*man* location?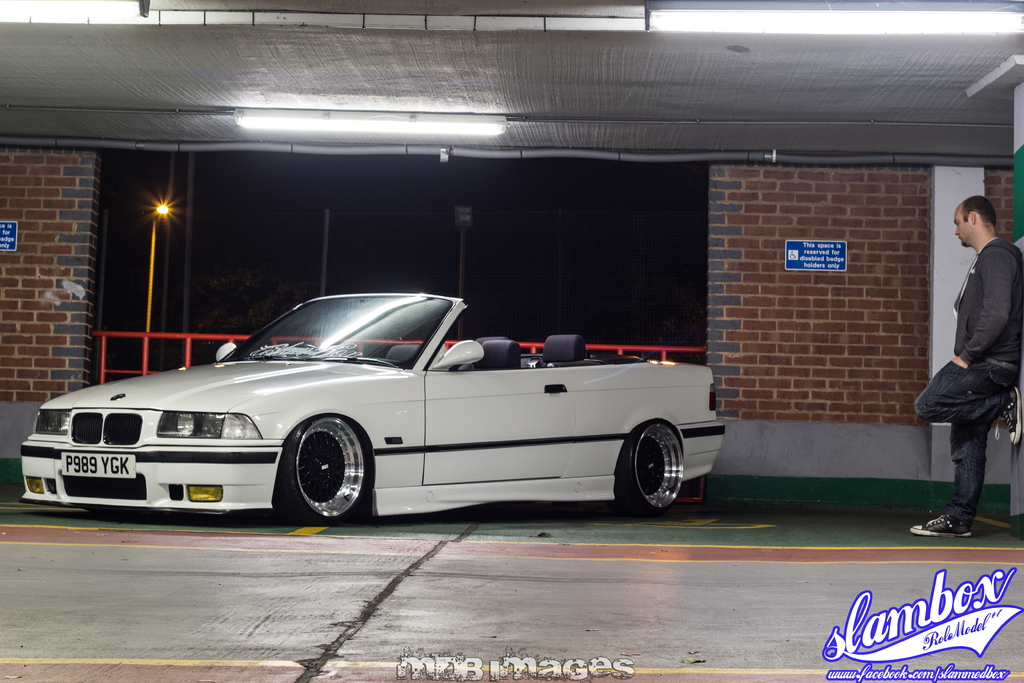
select_region(927, 184, 1022, 534)
